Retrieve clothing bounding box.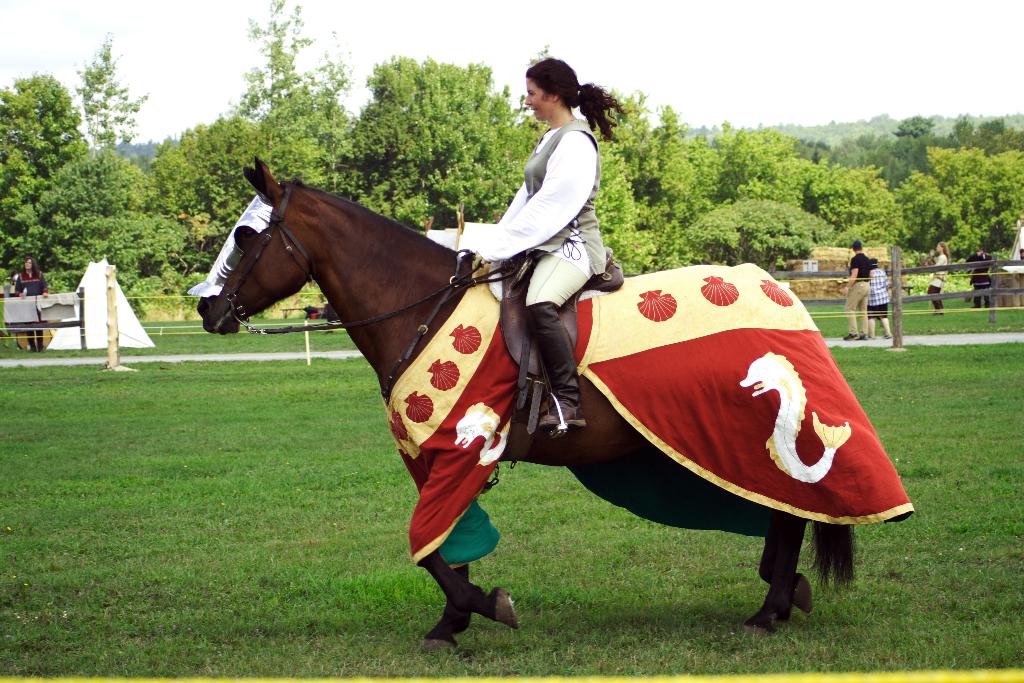
Bounding box: 25/327/44/352.
